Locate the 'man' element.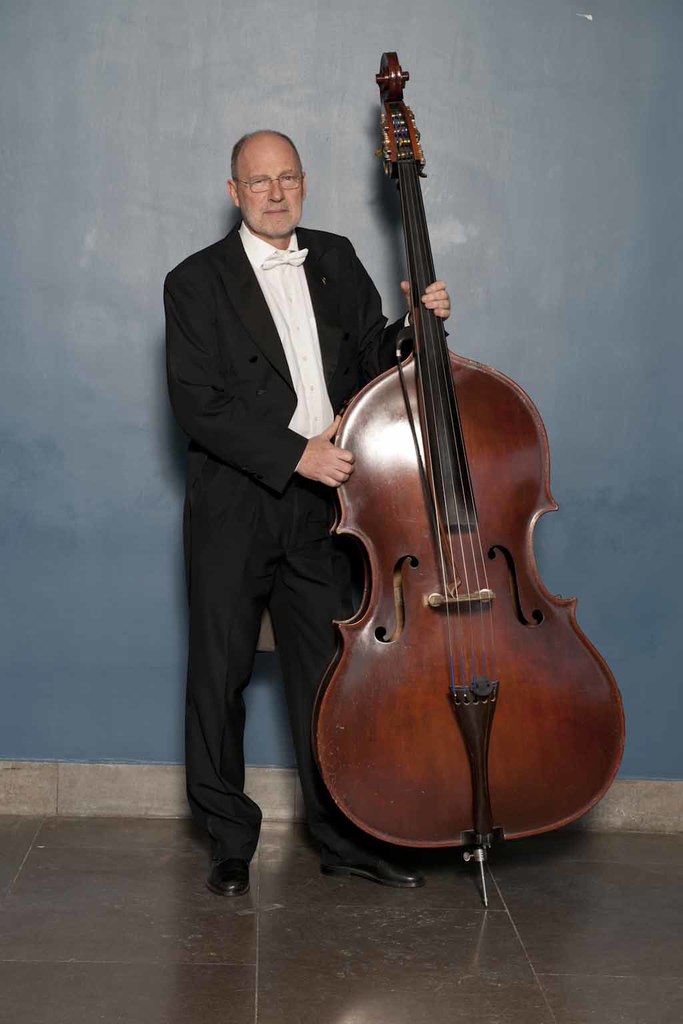
Element bbox: [163,121,460,904].
